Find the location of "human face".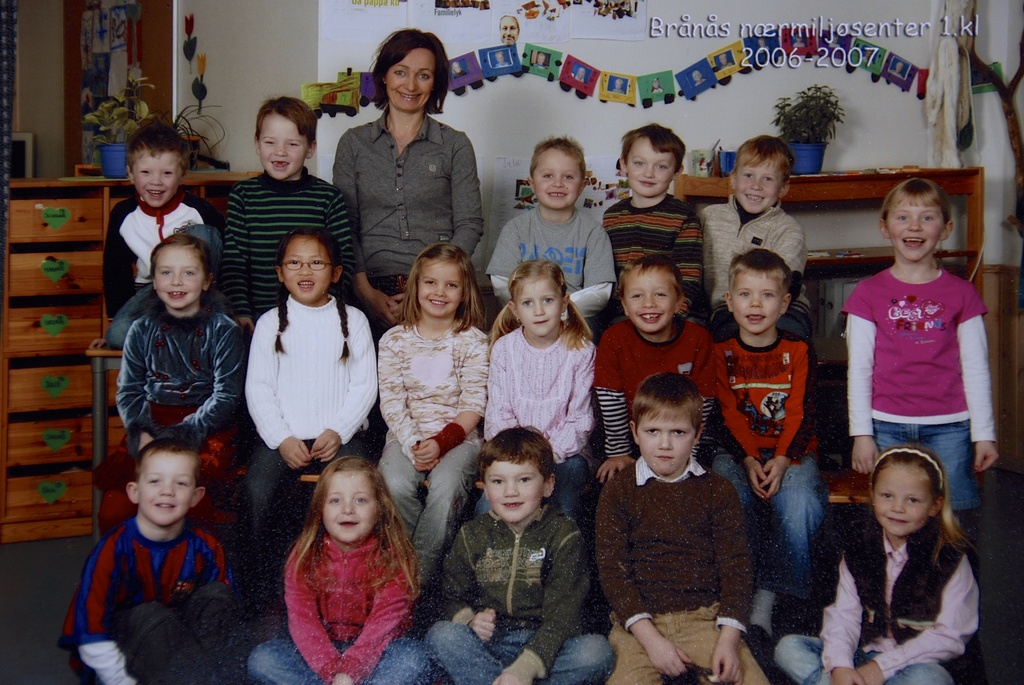
Location: [719, 52, 727, 66].
